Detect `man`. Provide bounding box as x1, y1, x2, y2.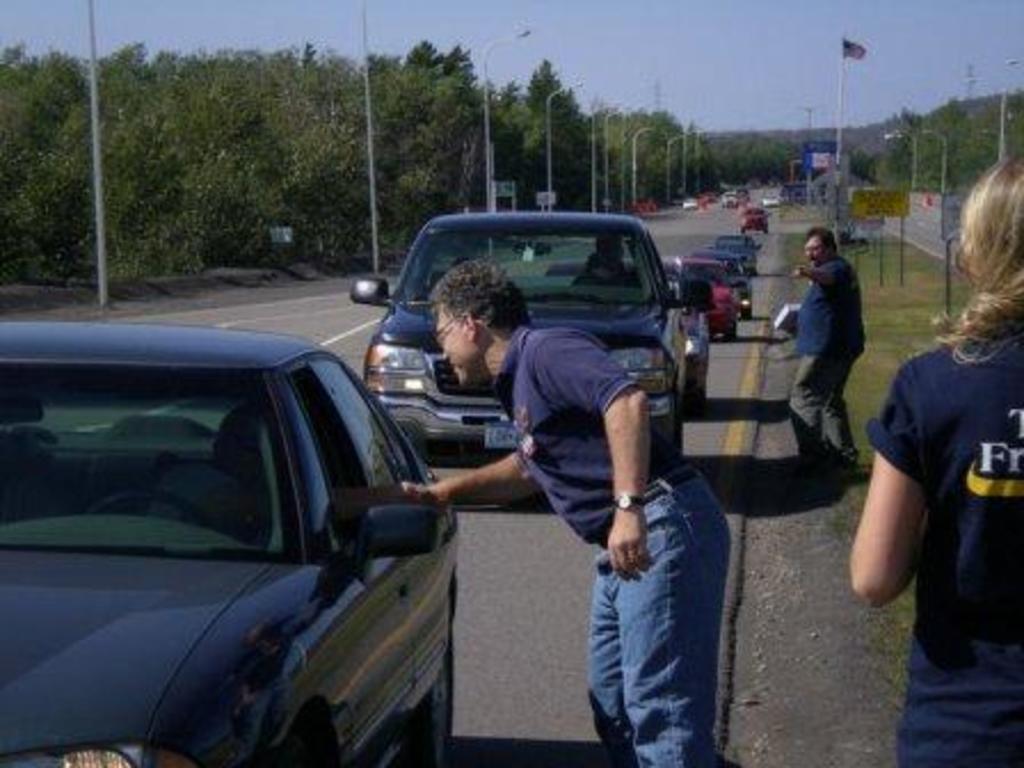
375, 245, 729, 766.
